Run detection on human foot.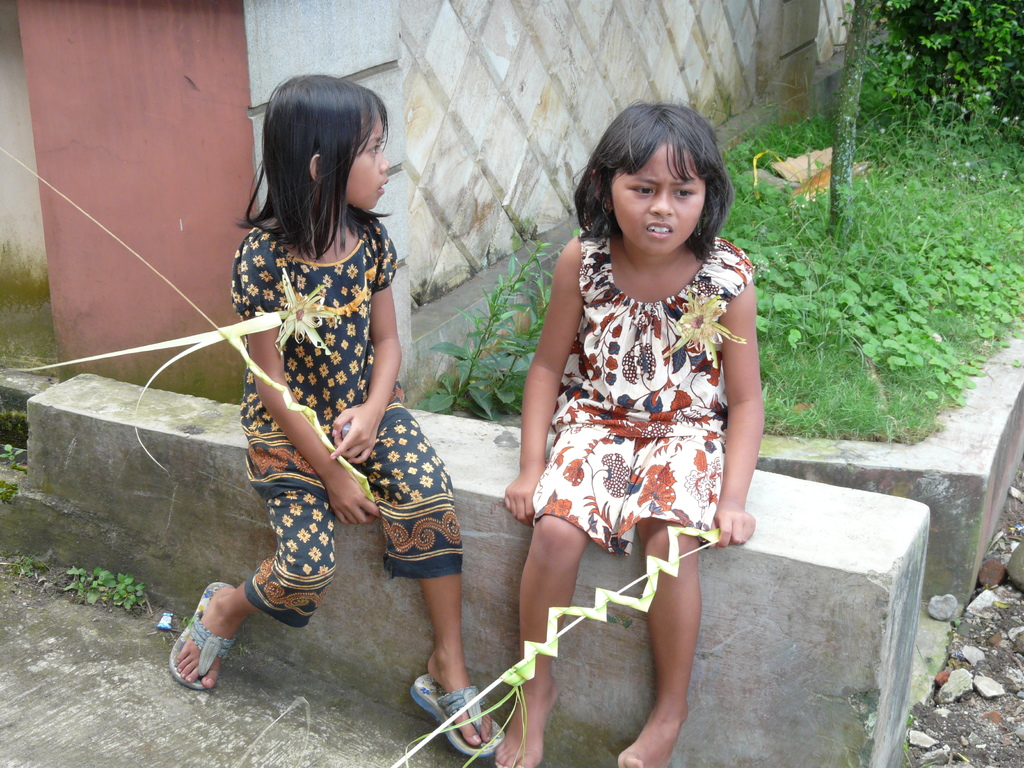
Result: x1=618, y1=689, x2=692, y2=767.
